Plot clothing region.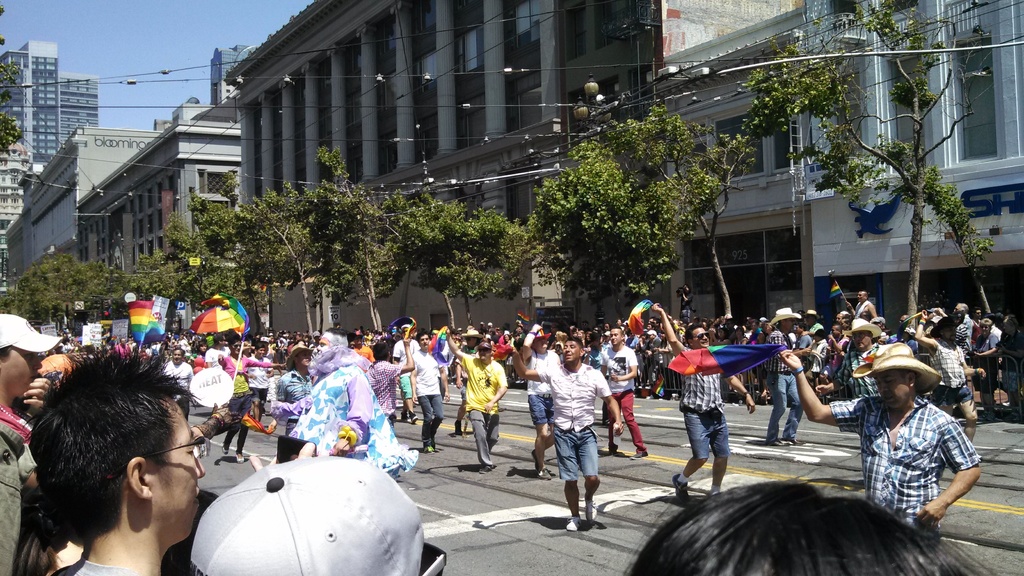
Plotted at (365, 362, 398, 427).
